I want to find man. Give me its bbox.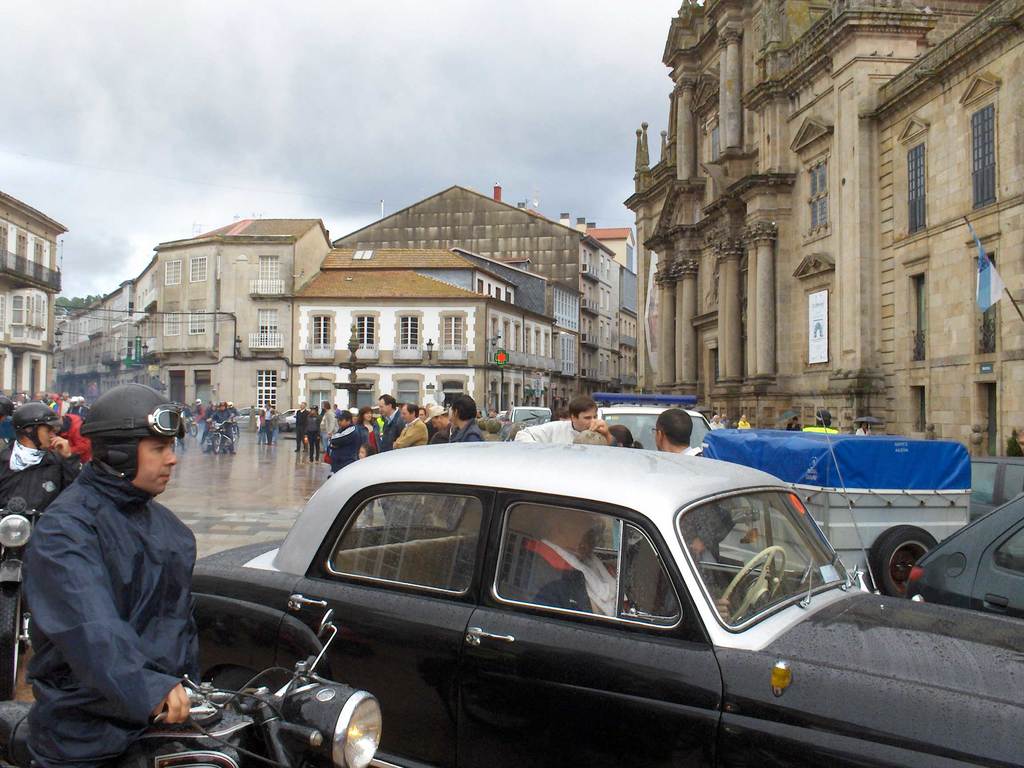
[321, 406, 372, 479].
